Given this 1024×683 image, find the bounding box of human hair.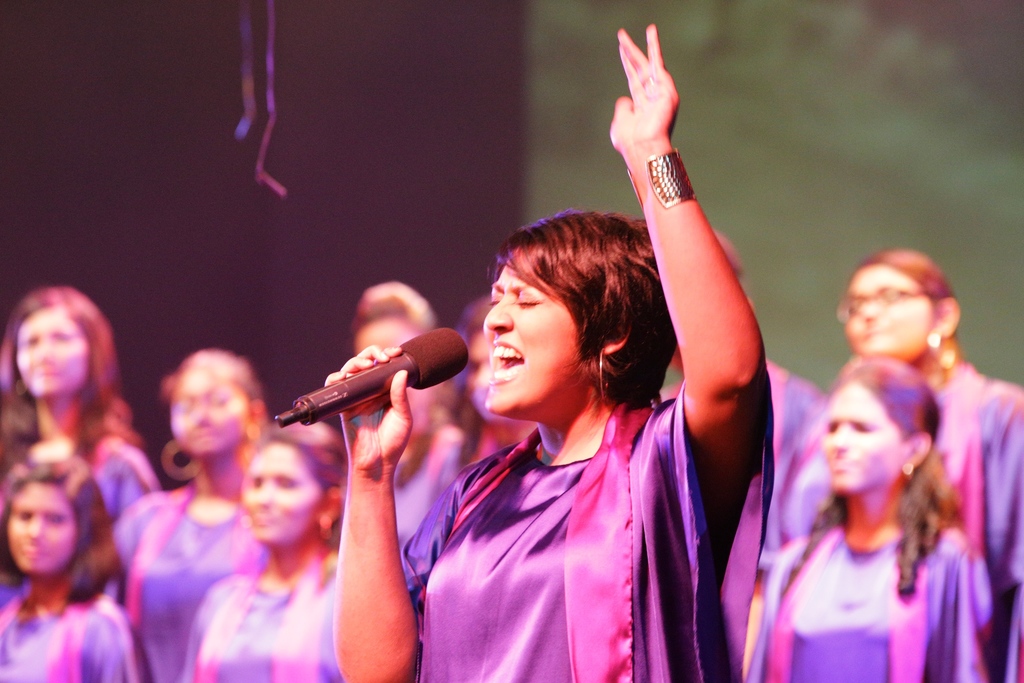
crop(500, 215, 675, 413).
